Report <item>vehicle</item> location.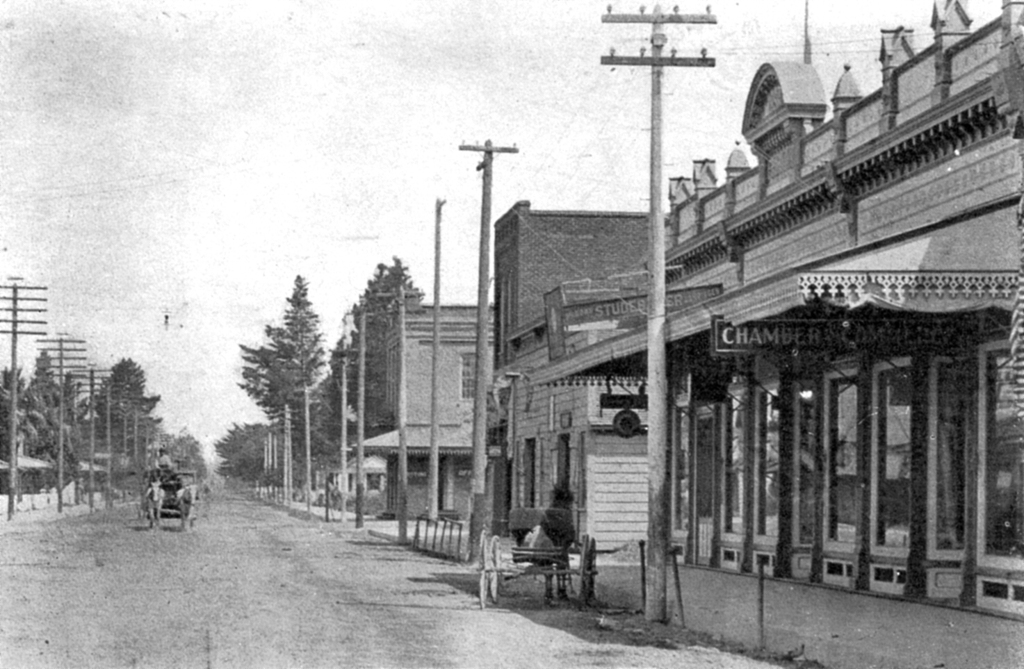
Report: bbox=(479, 533, 601, 609).
